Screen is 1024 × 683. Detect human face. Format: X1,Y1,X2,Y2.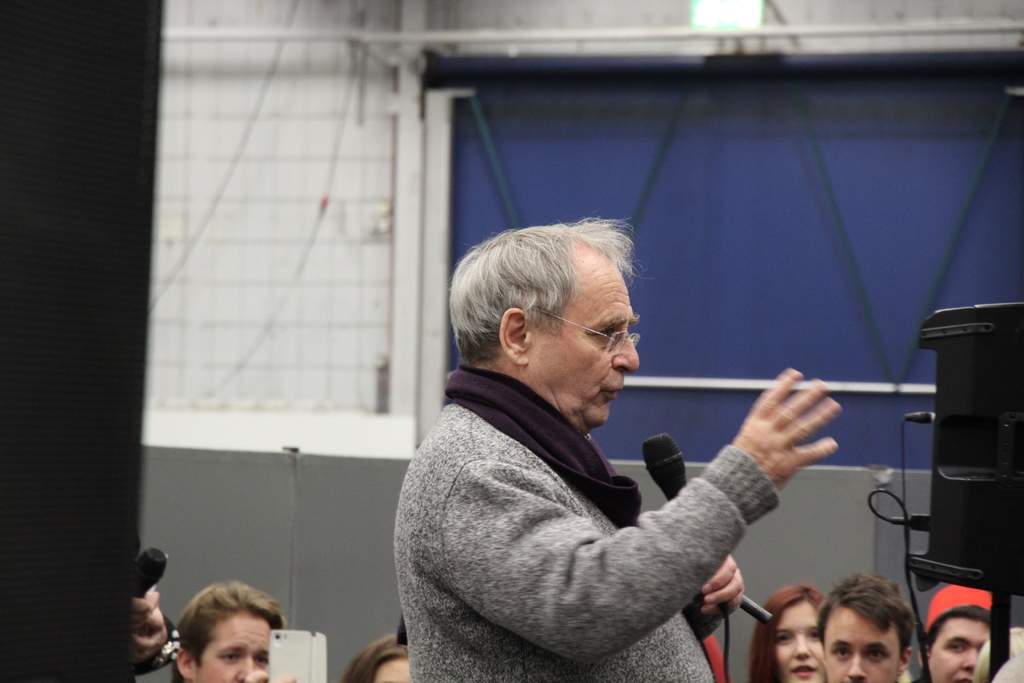
926,622,995,682.
